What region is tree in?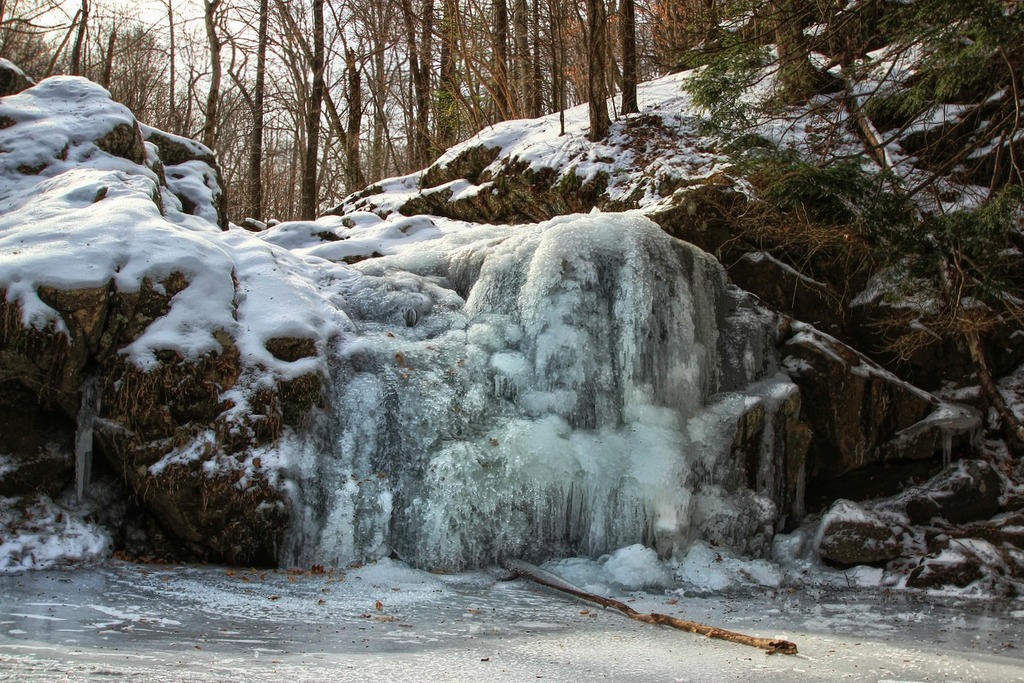
[x1=730, y1=50, x2=1023, y2=516].
